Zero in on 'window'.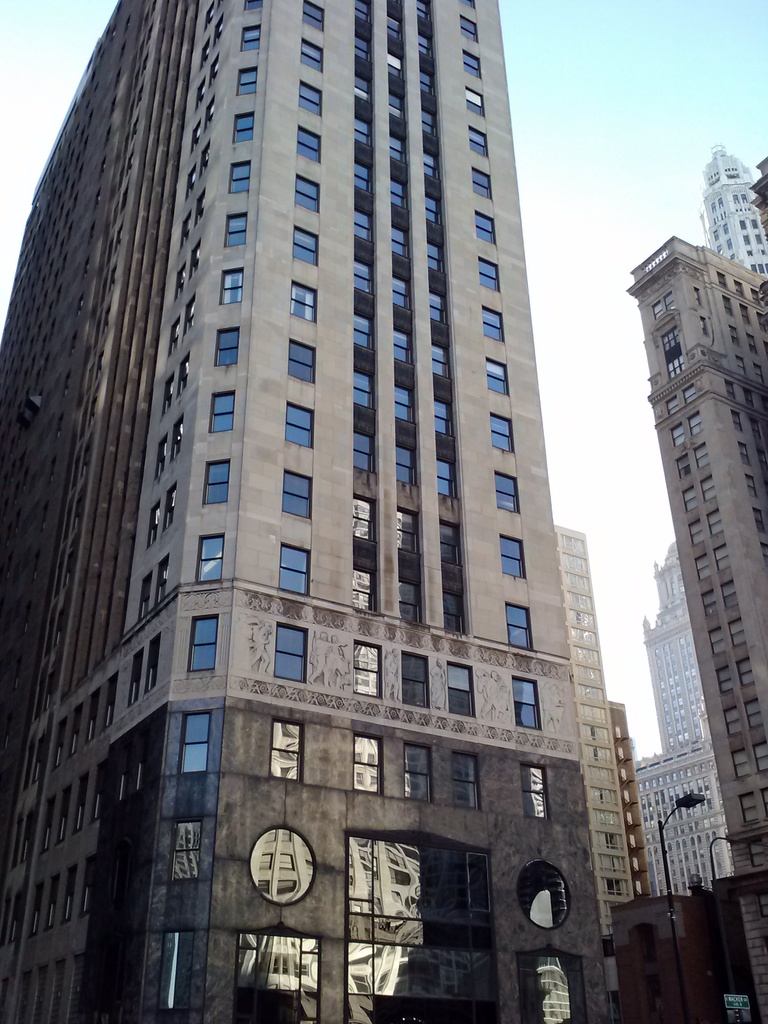
Zeroed in: region(436, 458, 456, 496).
